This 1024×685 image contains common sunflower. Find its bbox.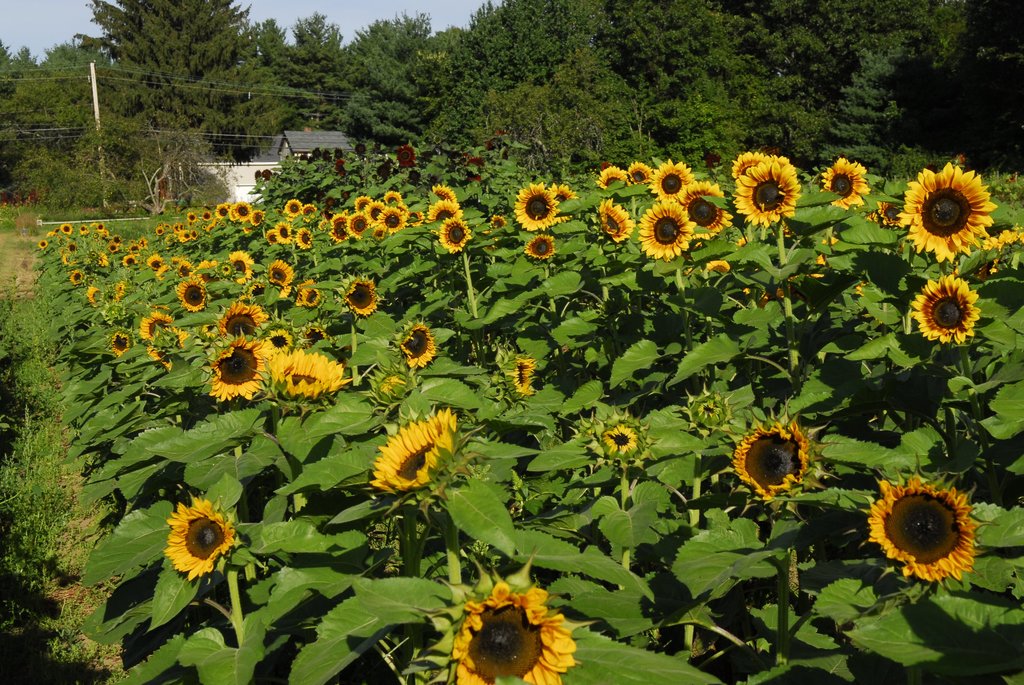
{"left": 428, "top": 202, "right": 463, "bottom": 221}.
